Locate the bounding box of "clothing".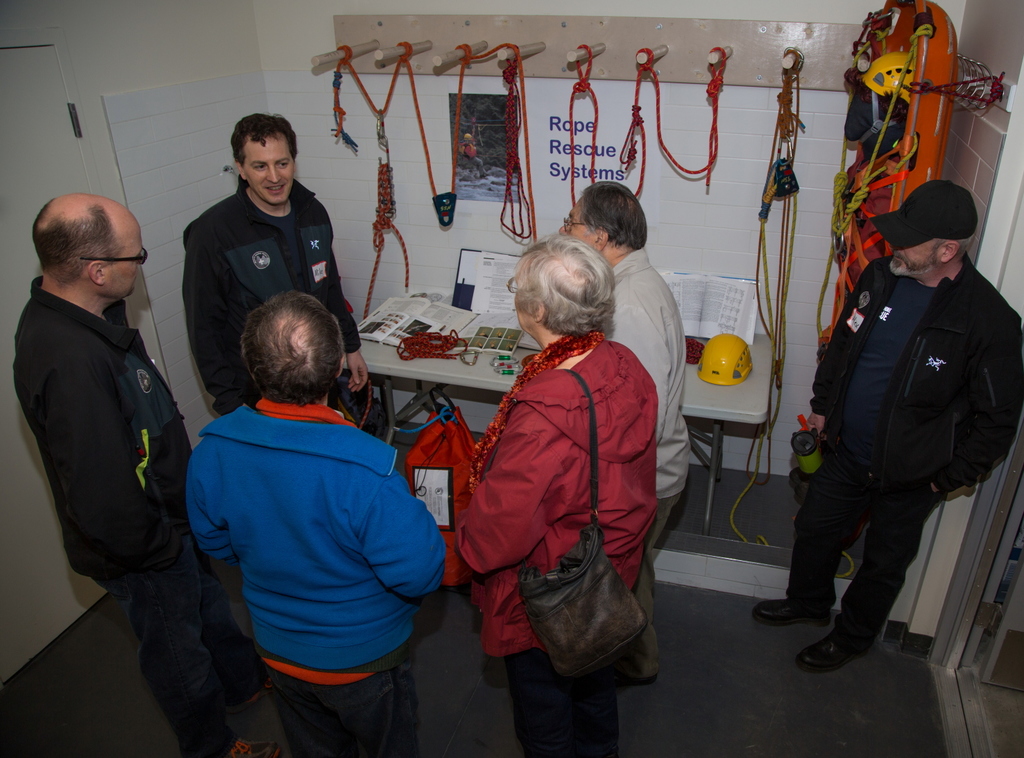
Bounding box: [x1=190, y1=178, x2=362, y2=429].
